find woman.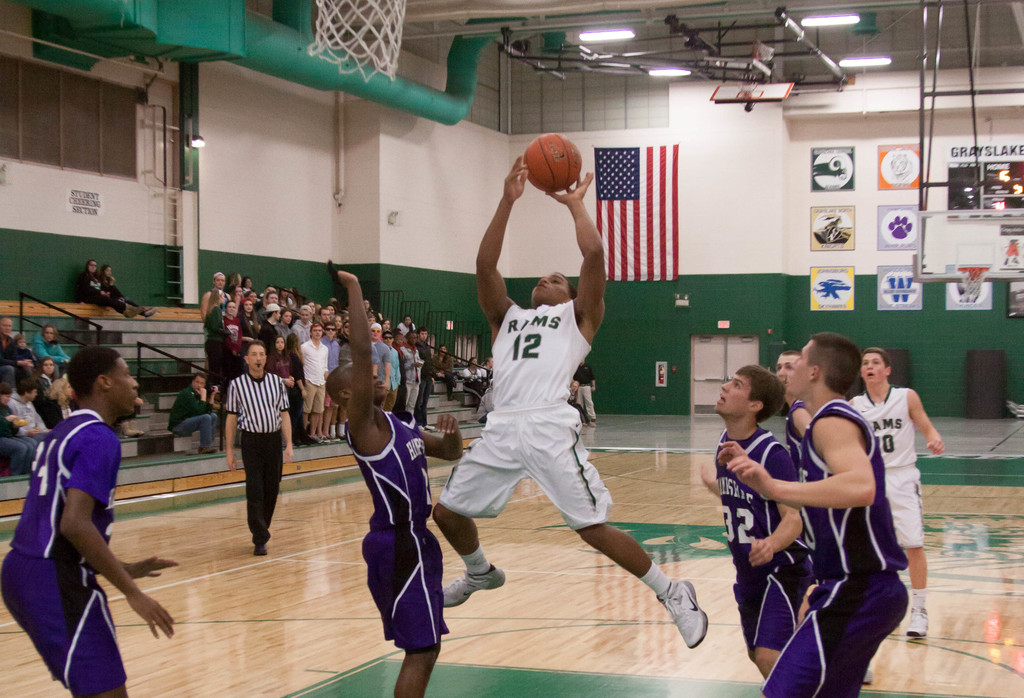
BBox(262, 334, 300, 459).
